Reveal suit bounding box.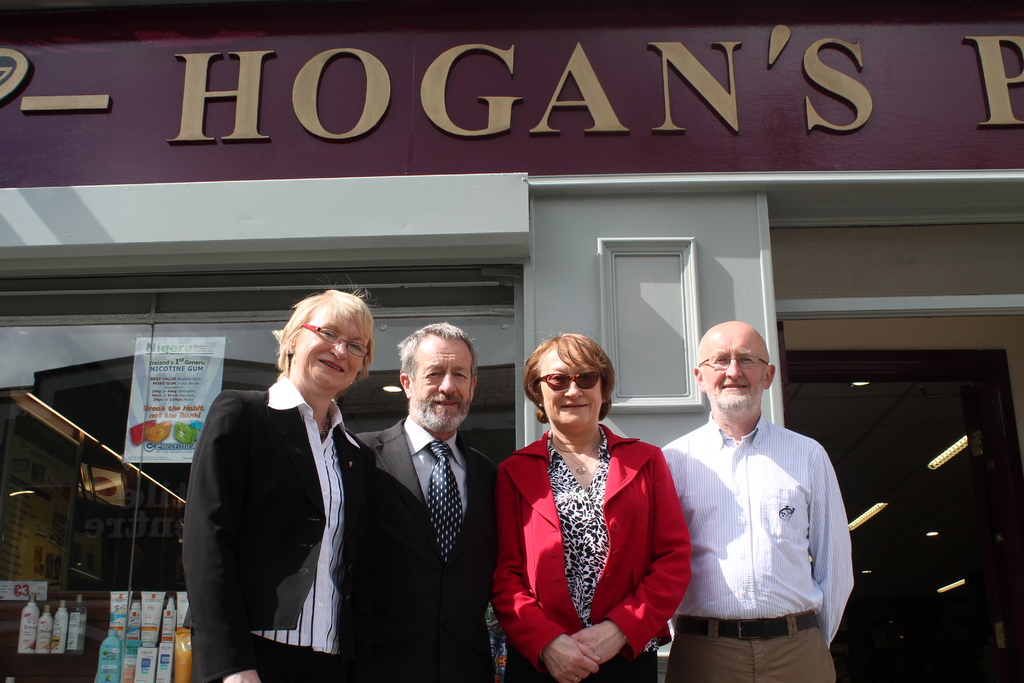
Revealed: Rect(354, 423, 500, 682).
